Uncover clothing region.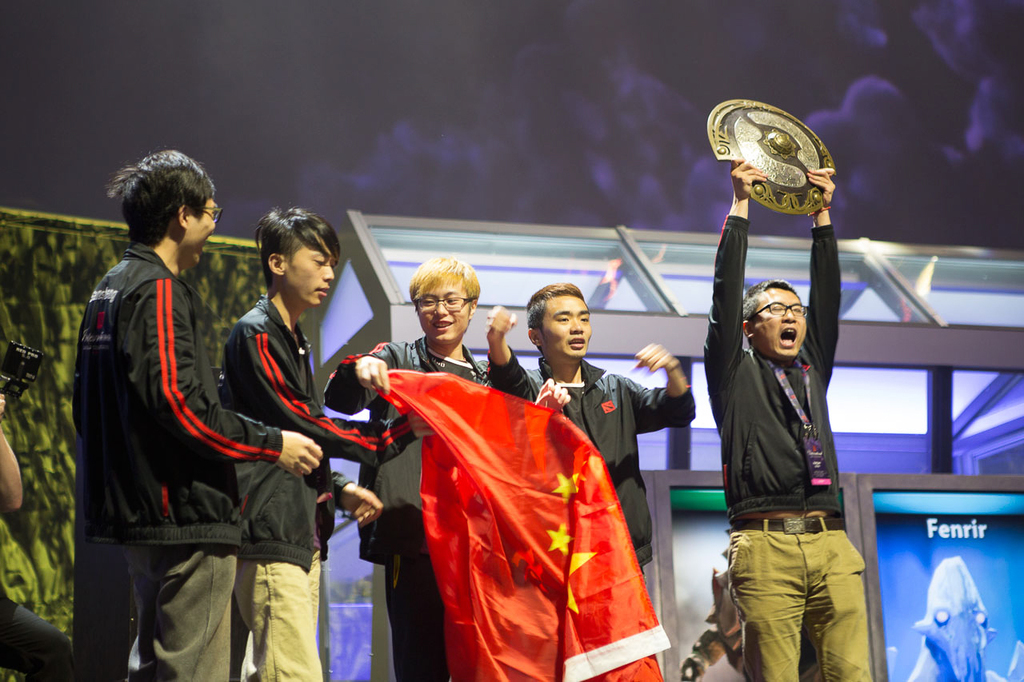
Uncovered: box=[707, 221, 888, 681].
